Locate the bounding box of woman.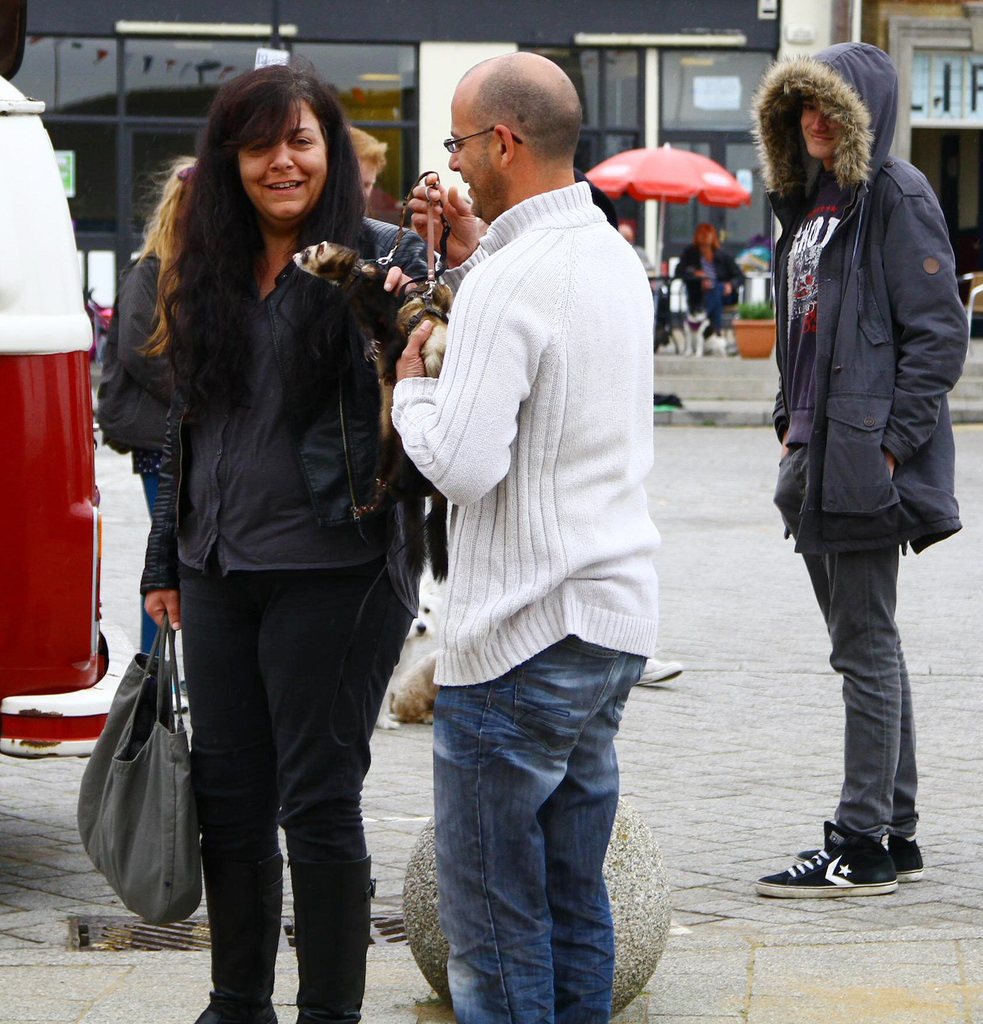
Bounding box: (674,222,741,334).
